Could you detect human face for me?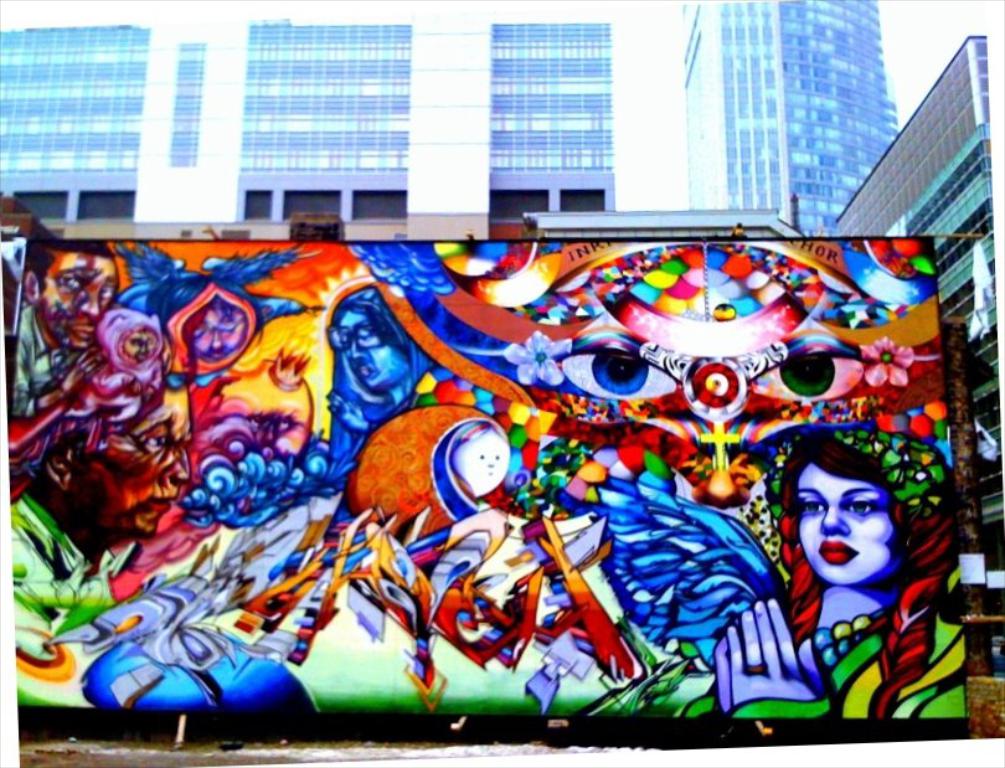
Detection result: box(335, 311, 407, 387).
